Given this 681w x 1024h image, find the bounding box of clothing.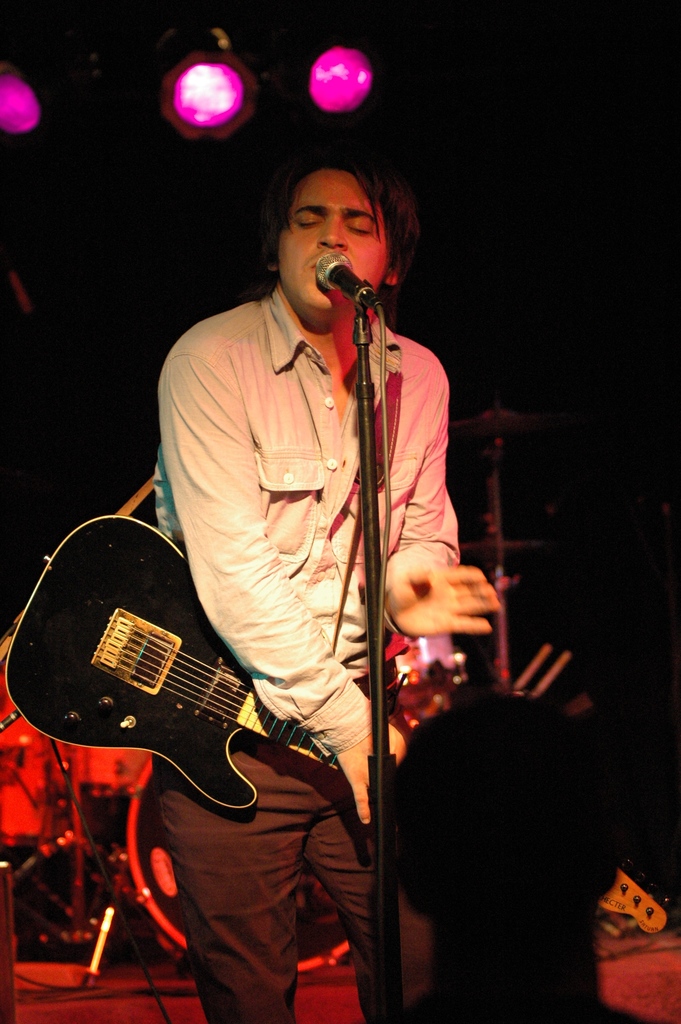
[left=142, top=225, right=471, bottom=820].
